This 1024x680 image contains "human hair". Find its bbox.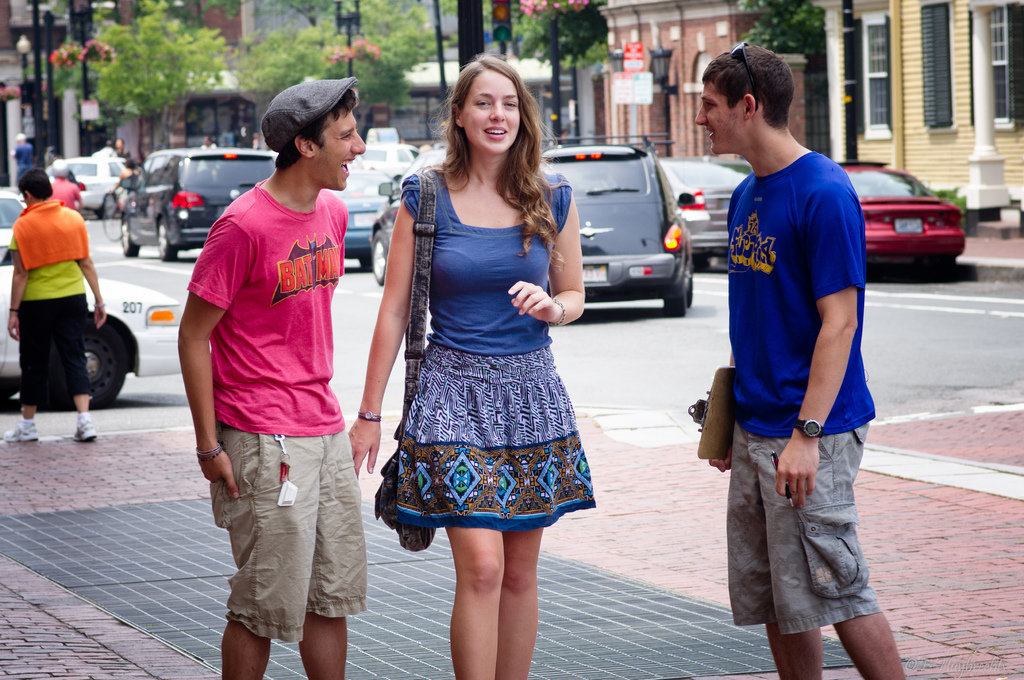
bbox=(696, 42, 805, 124).
